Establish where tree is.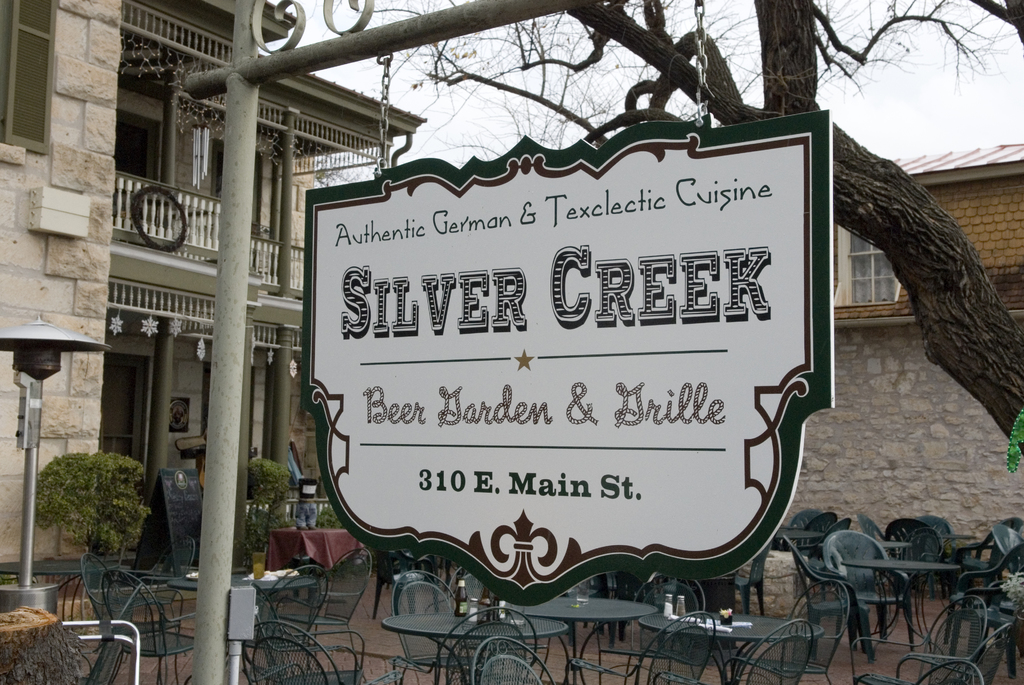
Established at rect(307, 0, 1023, 455).
